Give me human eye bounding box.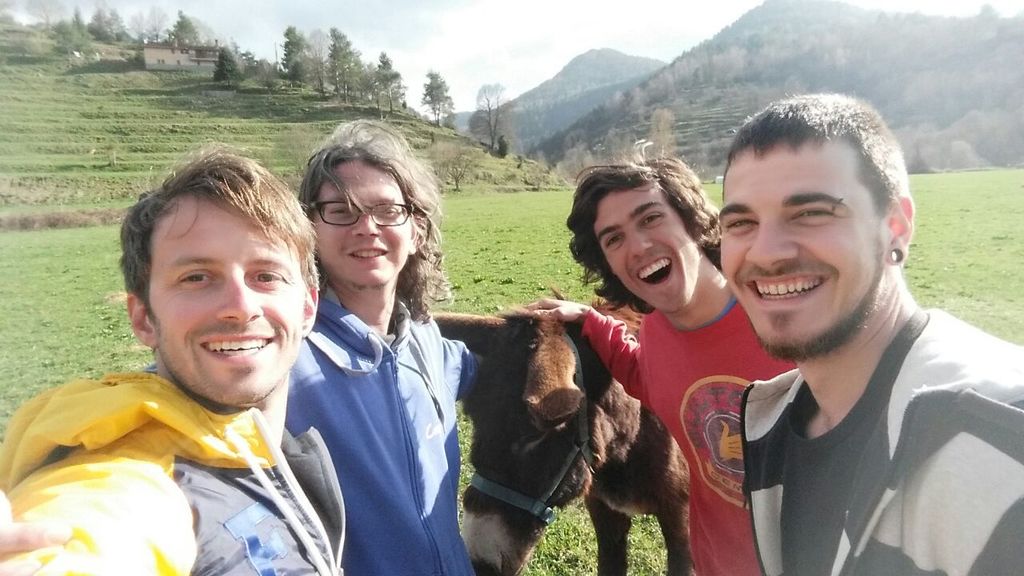
Rect(370, 203, 397, 222).
